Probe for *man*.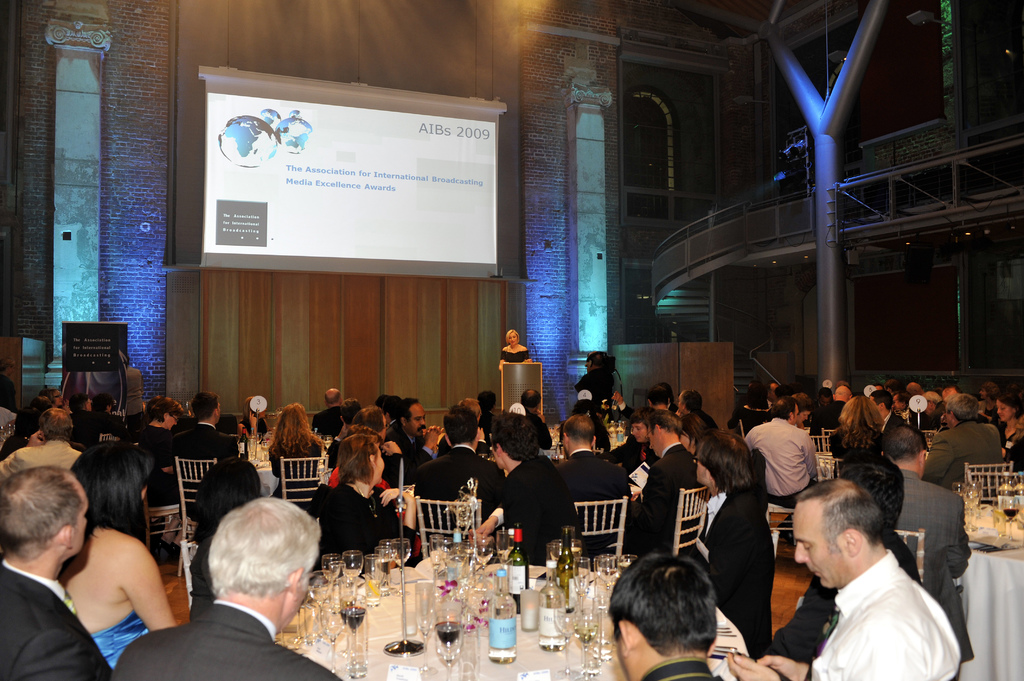
Probe result: Rect(105, 492, 337, 680).
